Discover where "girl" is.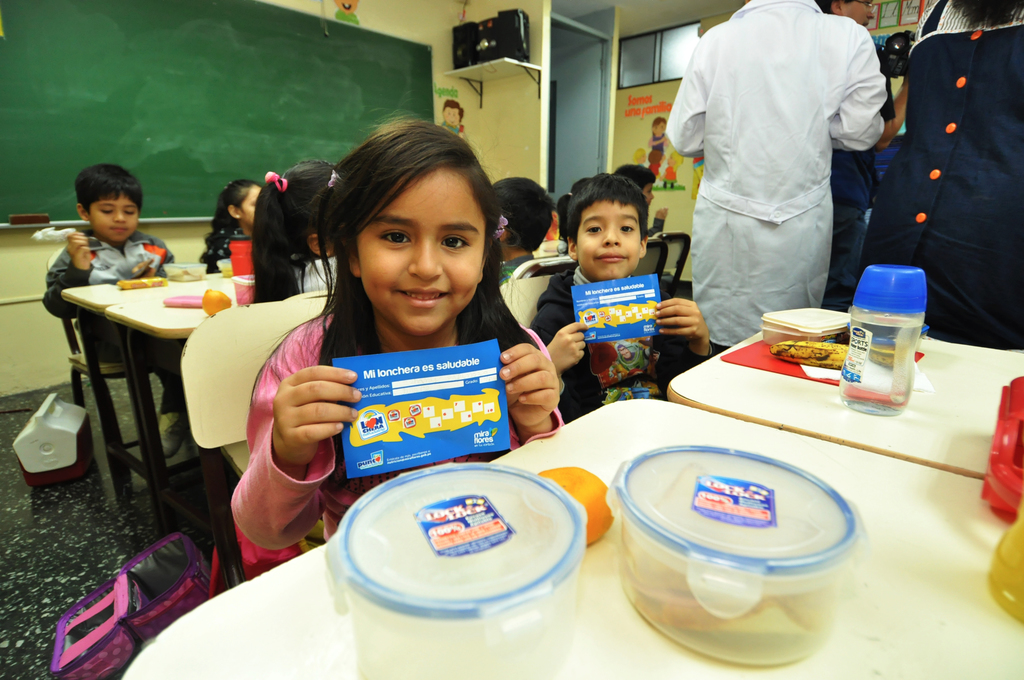
Discovered at x1=227, y1=113, x2=566, y2=545.
